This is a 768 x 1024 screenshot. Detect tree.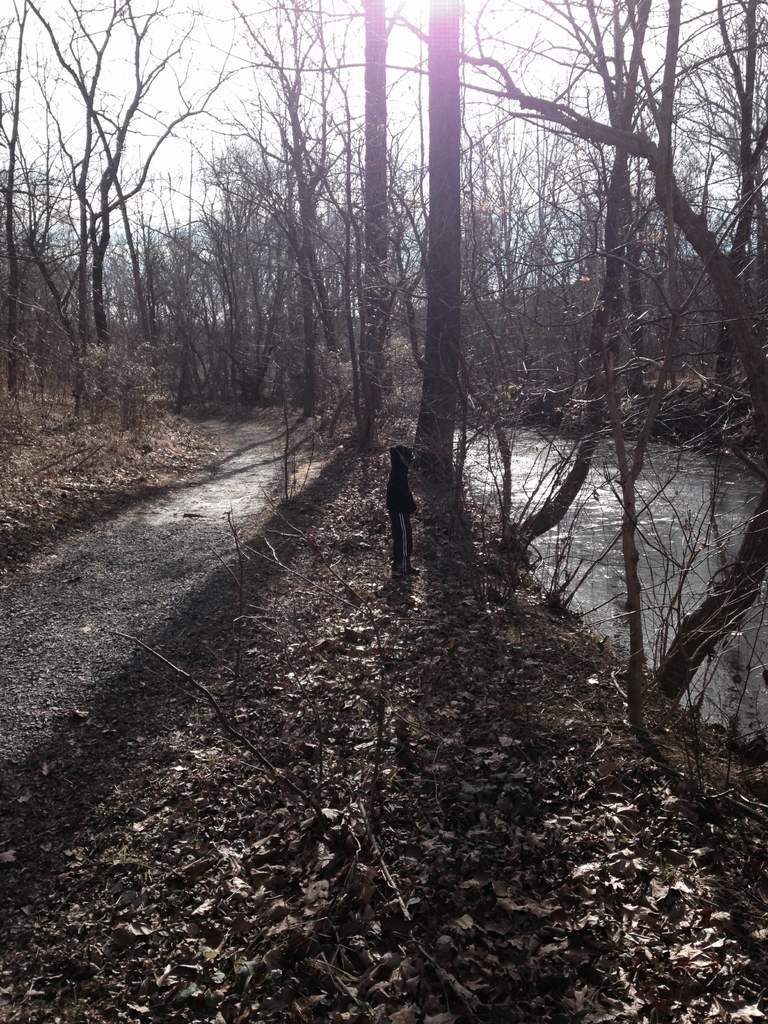
left=199, top=110, right=328, bottom=378.
